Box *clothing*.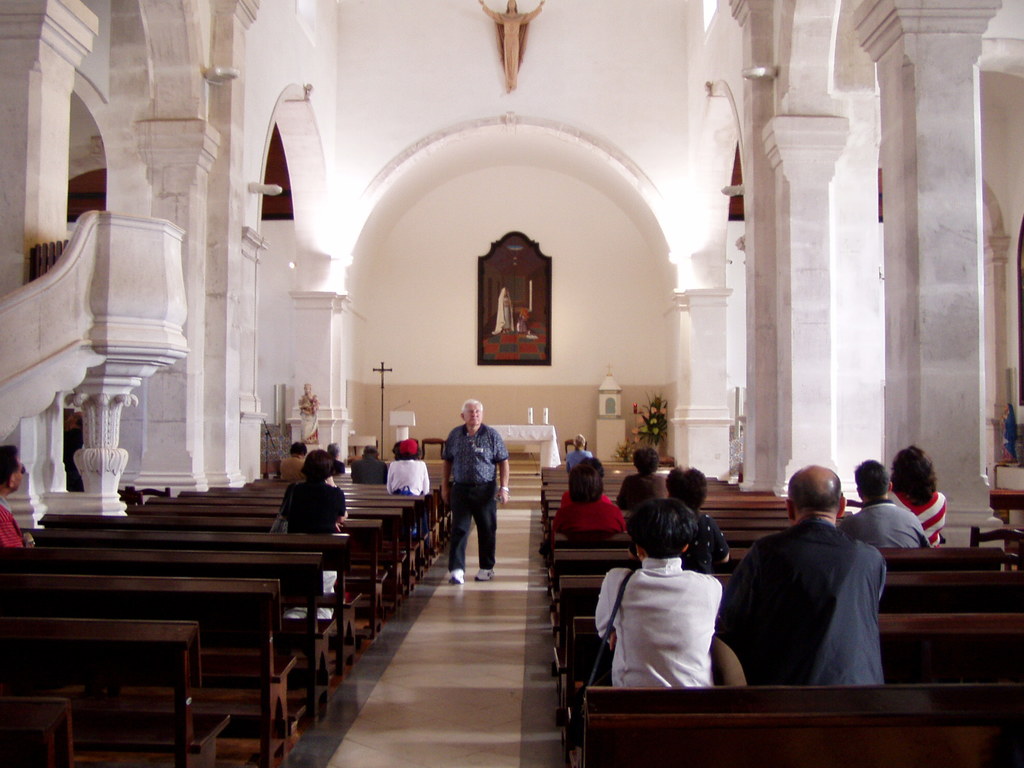
locate(621, 460, 674, 529).
